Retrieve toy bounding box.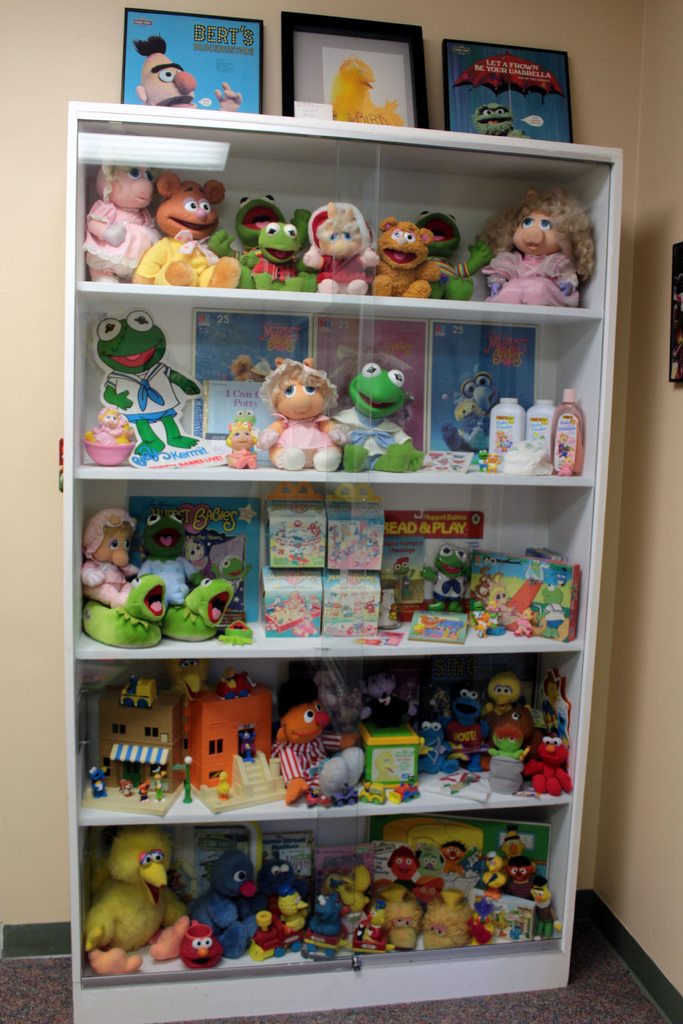
Bounding box: (124,33,242,109).
